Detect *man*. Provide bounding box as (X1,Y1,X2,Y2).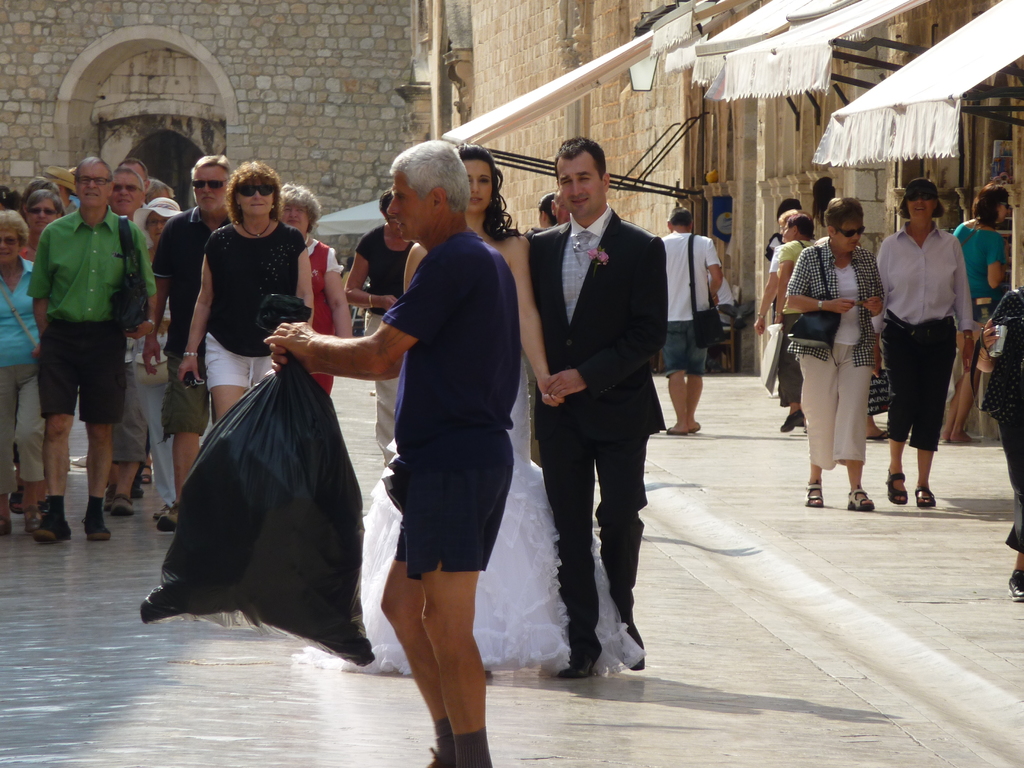
(264,136,525,767).
